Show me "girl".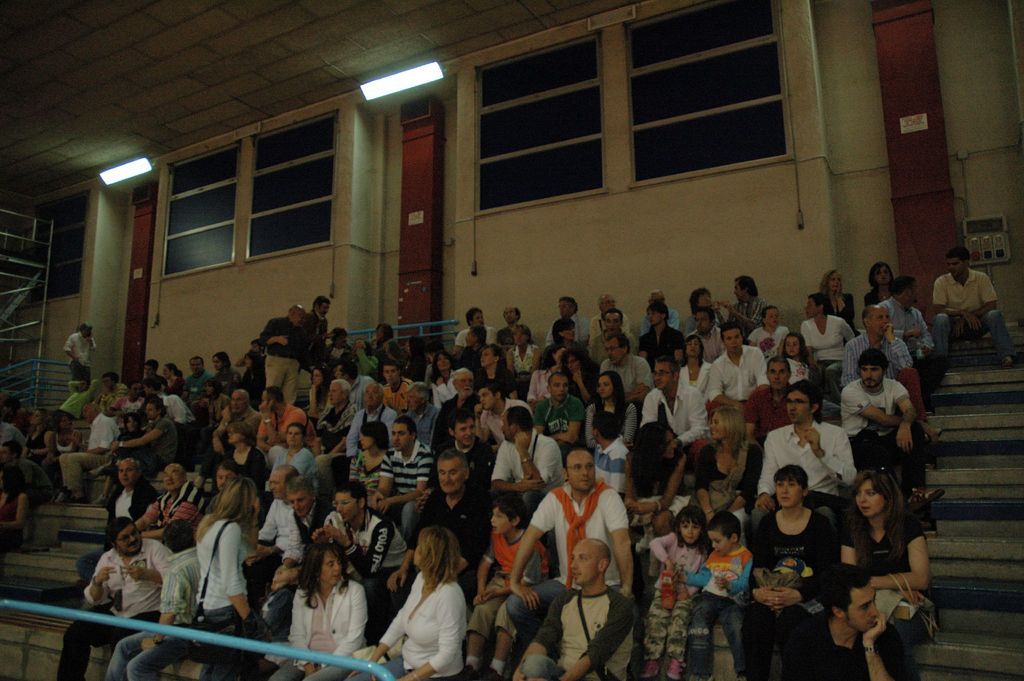
"girl" is here: box=[844, 471, 934, 635].
